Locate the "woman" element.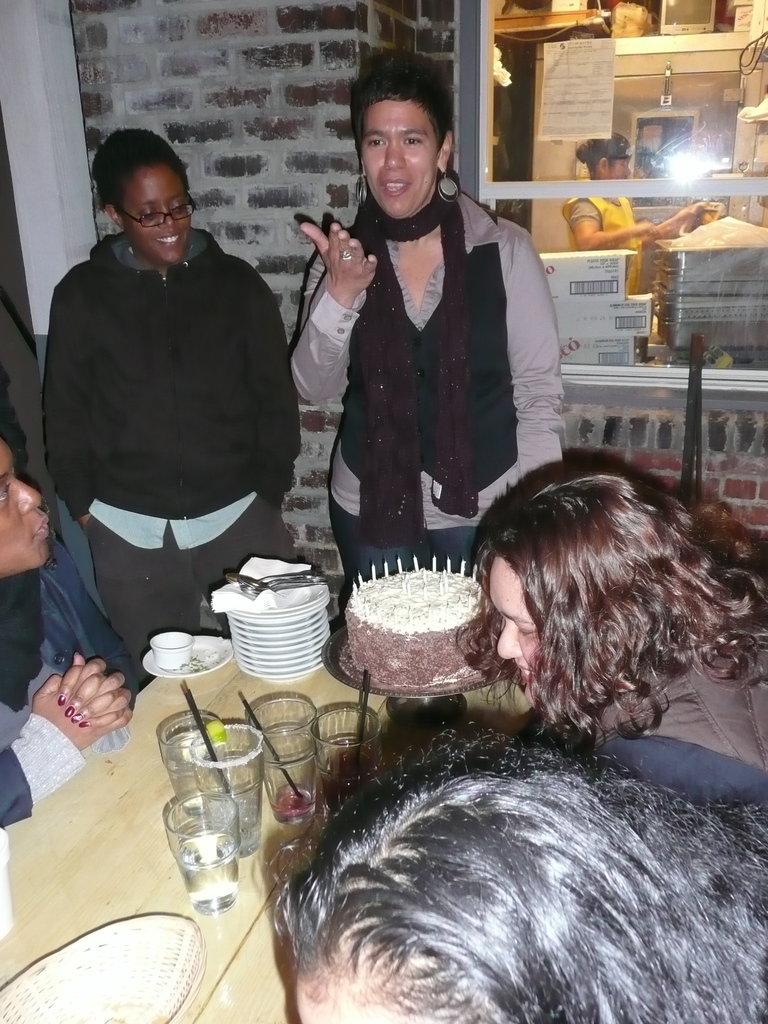
Element bbox: (x1=455, y1=469, x2=767, y2=829).
